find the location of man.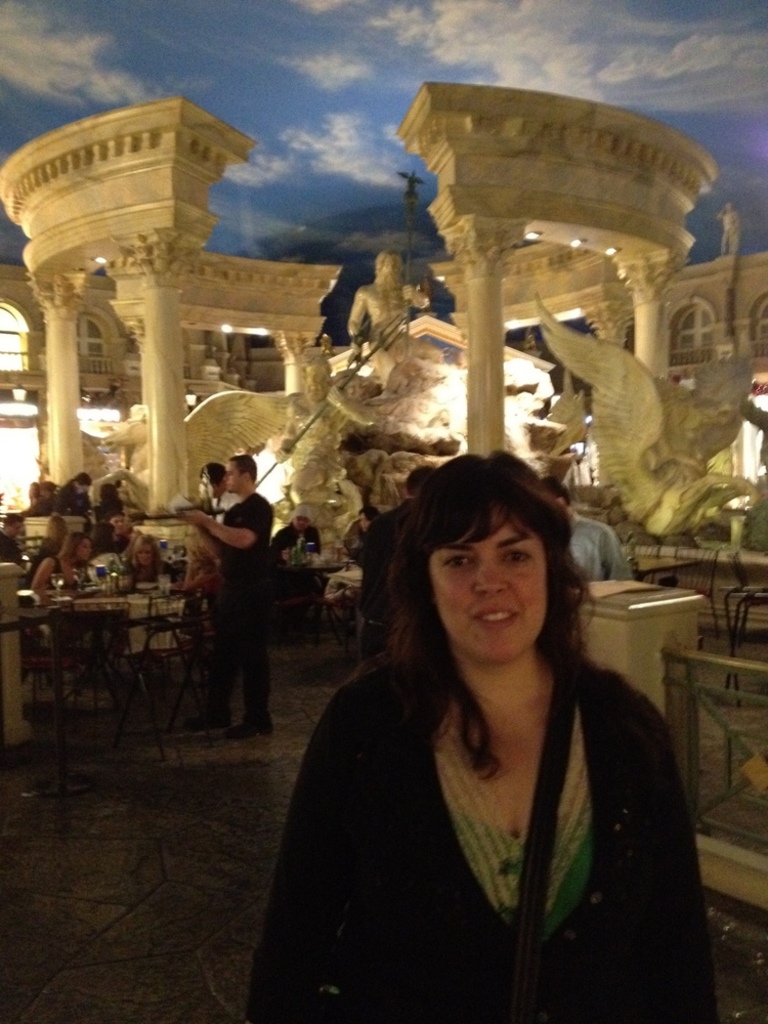
Location: 0/512/29/572.
